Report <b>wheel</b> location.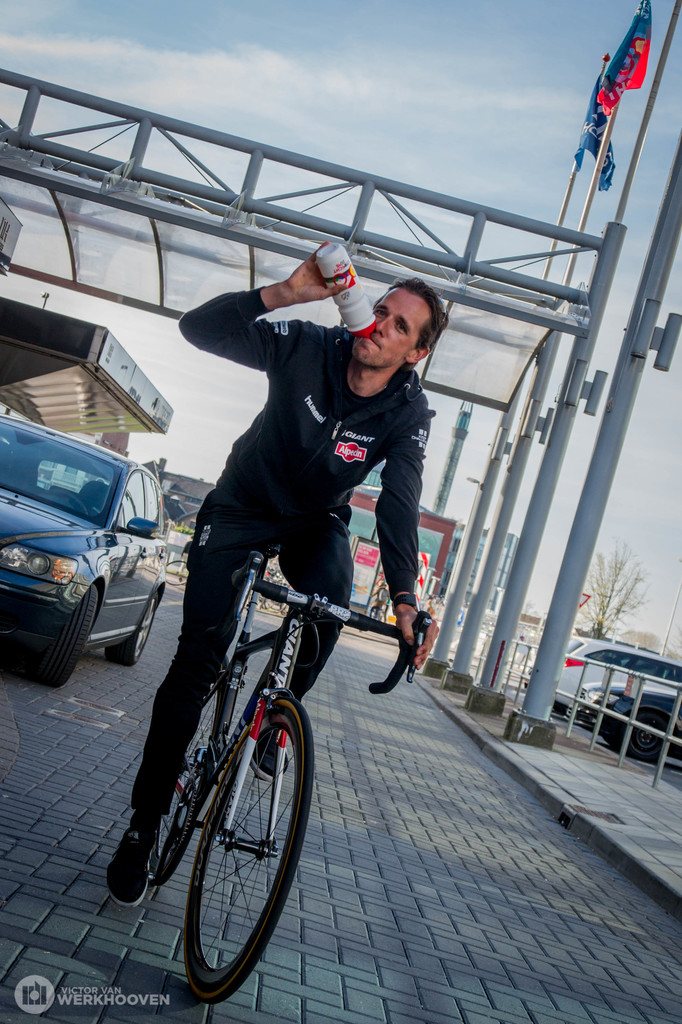
Report: BBox(178, 696, 320, 1009).
